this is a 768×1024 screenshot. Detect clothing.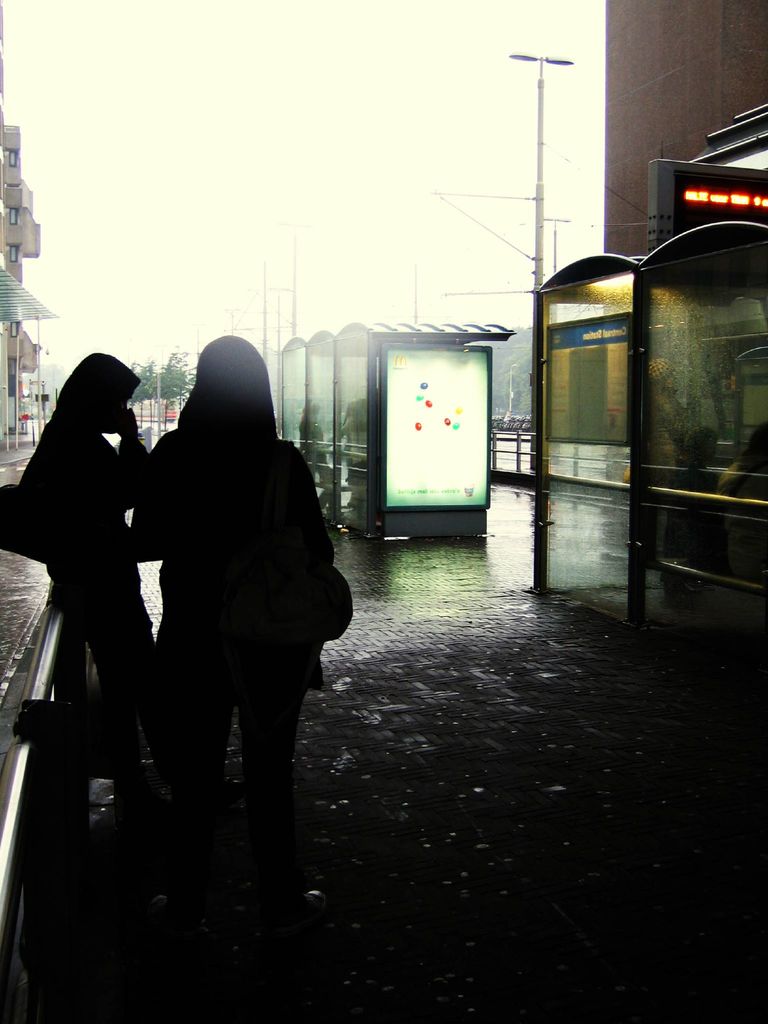
(left=12, top=351, right=168, bottom=774).
